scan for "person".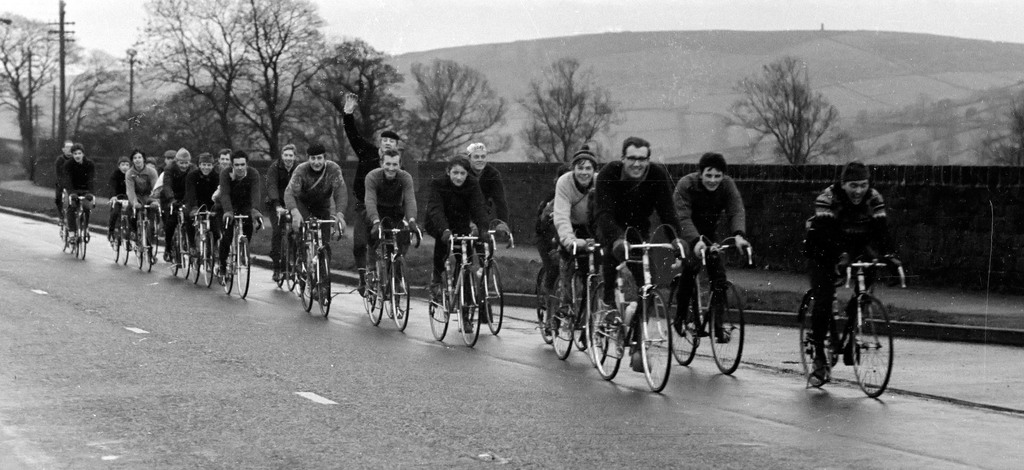
Scan result: box=[262, 138, 300, 253].
